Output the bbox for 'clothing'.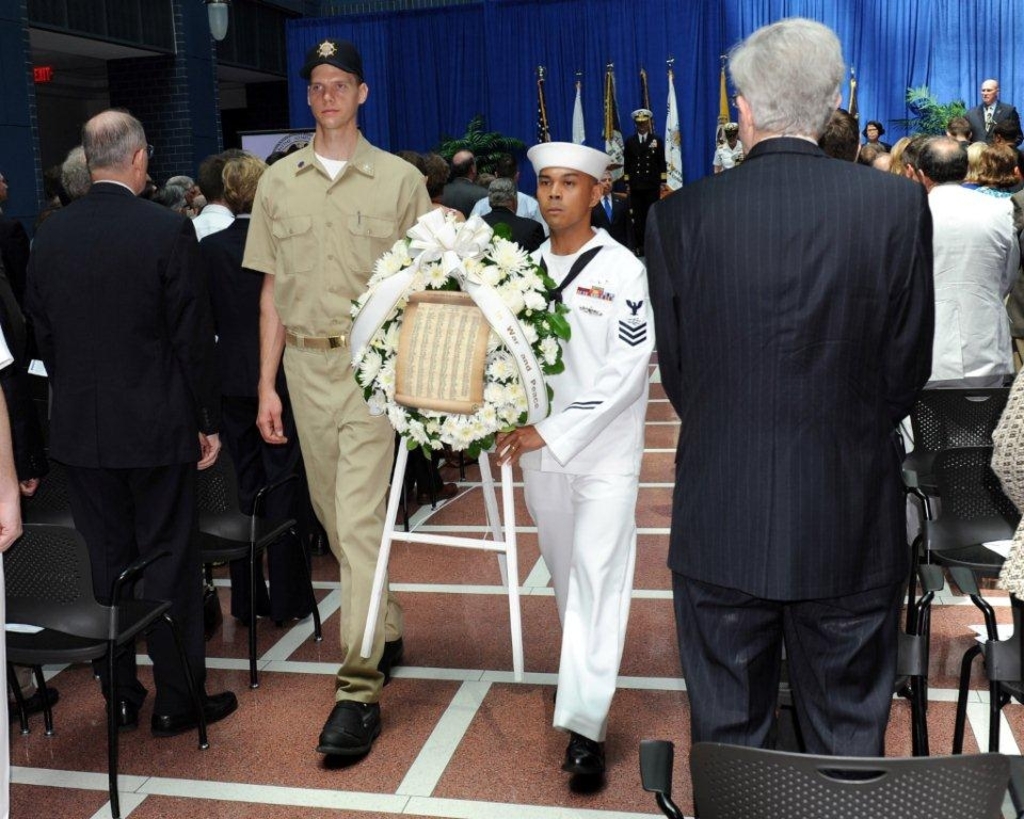
(x1=506, y1=230, x2=654, y2=754).
